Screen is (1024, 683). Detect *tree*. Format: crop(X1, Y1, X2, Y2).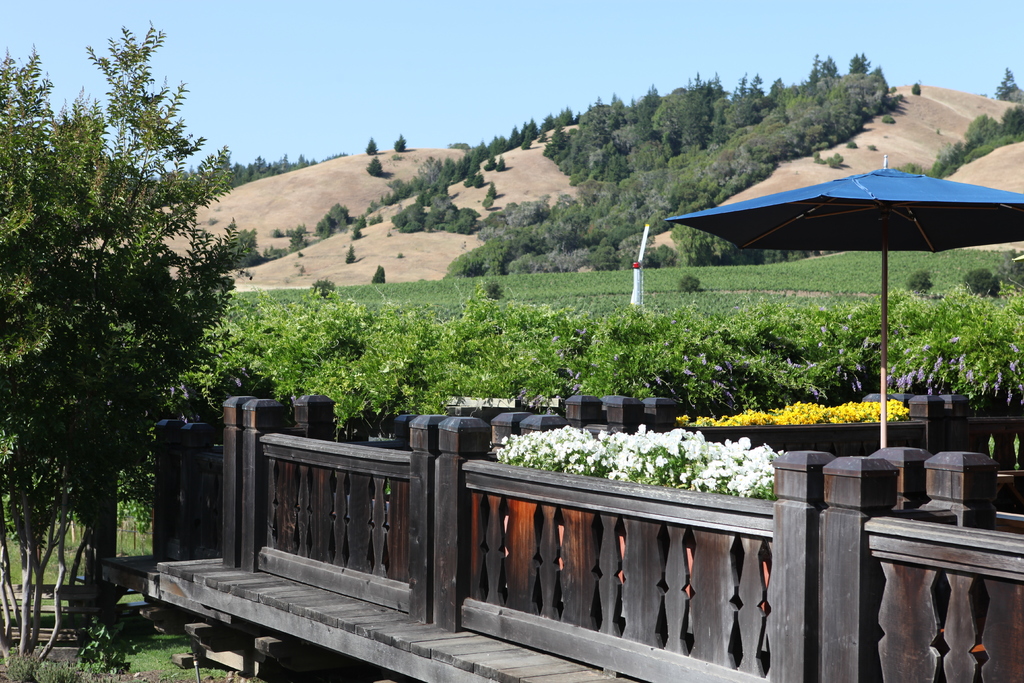
crop(484, 276, 509, 302).
